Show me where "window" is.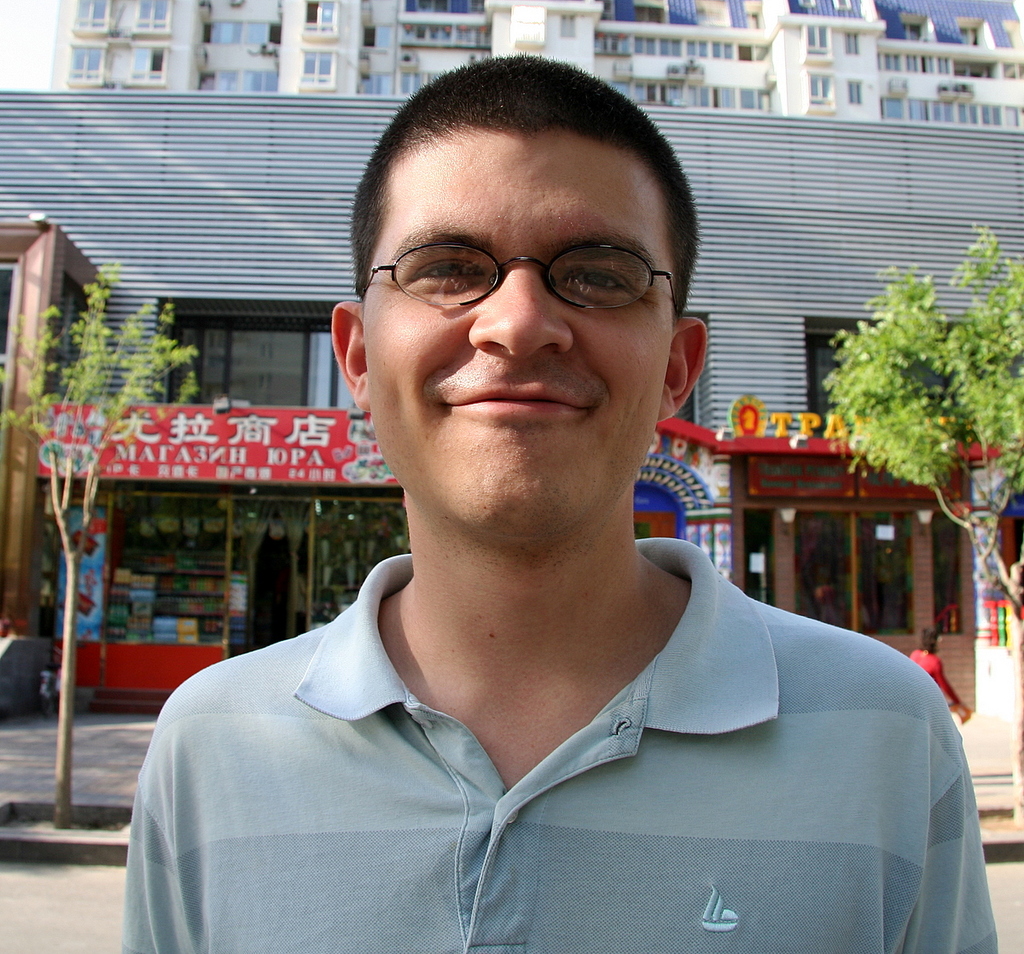
"window" is at <bbox>806, 73, 829, 103</bbox>.
